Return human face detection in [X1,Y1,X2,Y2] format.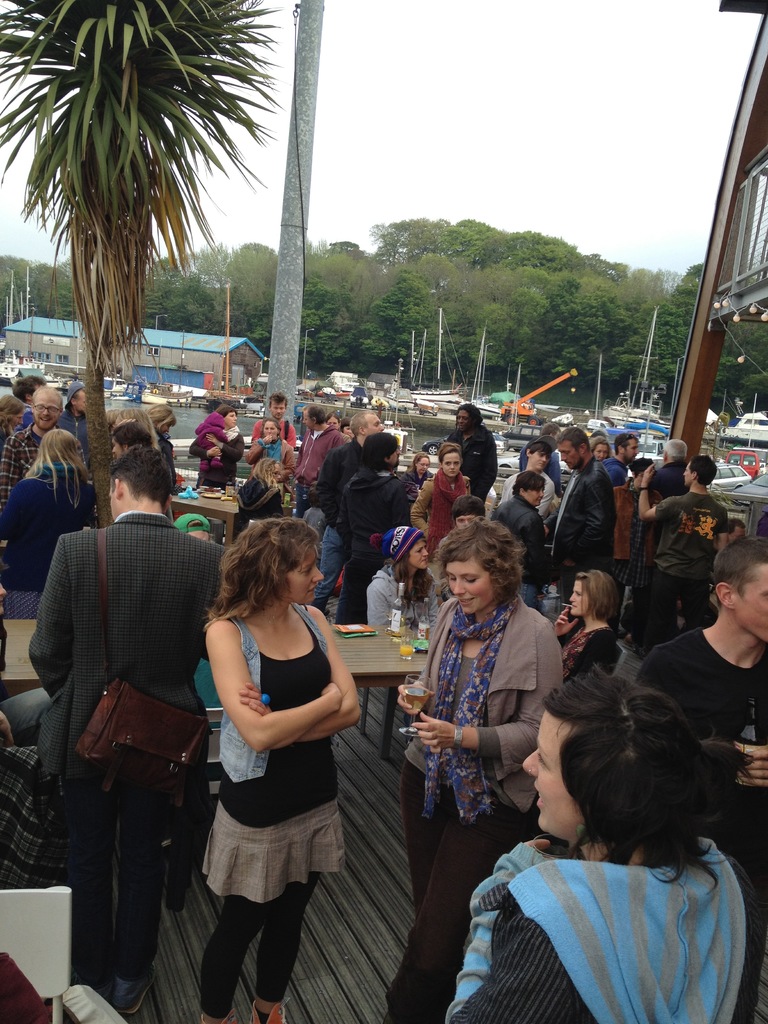
[520,706,584,844].
